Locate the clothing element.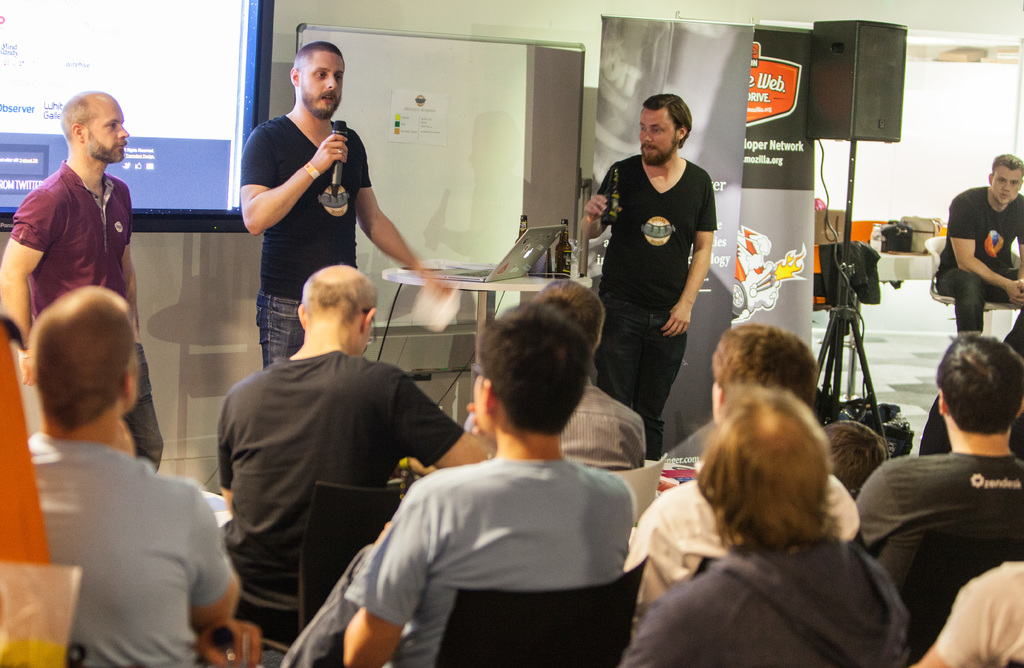
Element bbox: [left=934, top=188, right=1023, bottom=348].
